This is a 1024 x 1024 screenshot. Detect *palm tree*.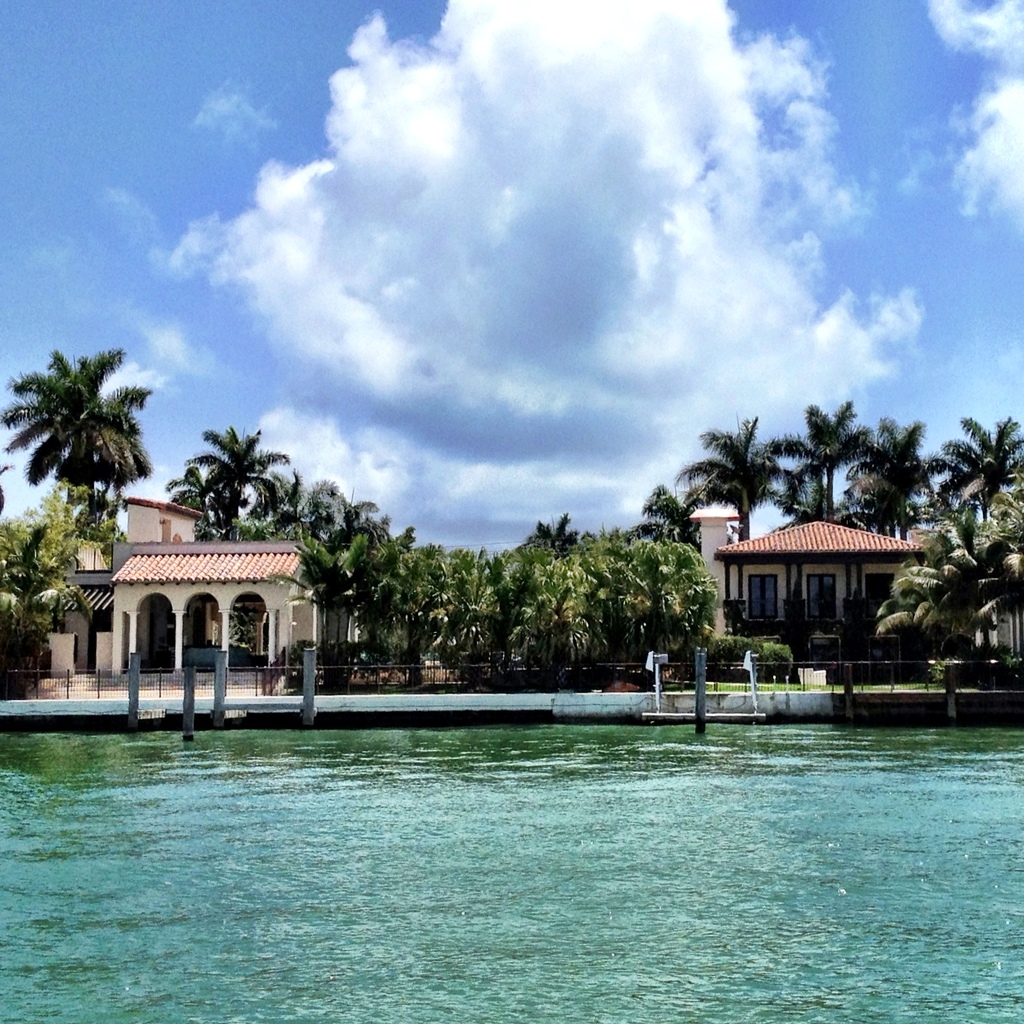
705, 430, 765, 552.
